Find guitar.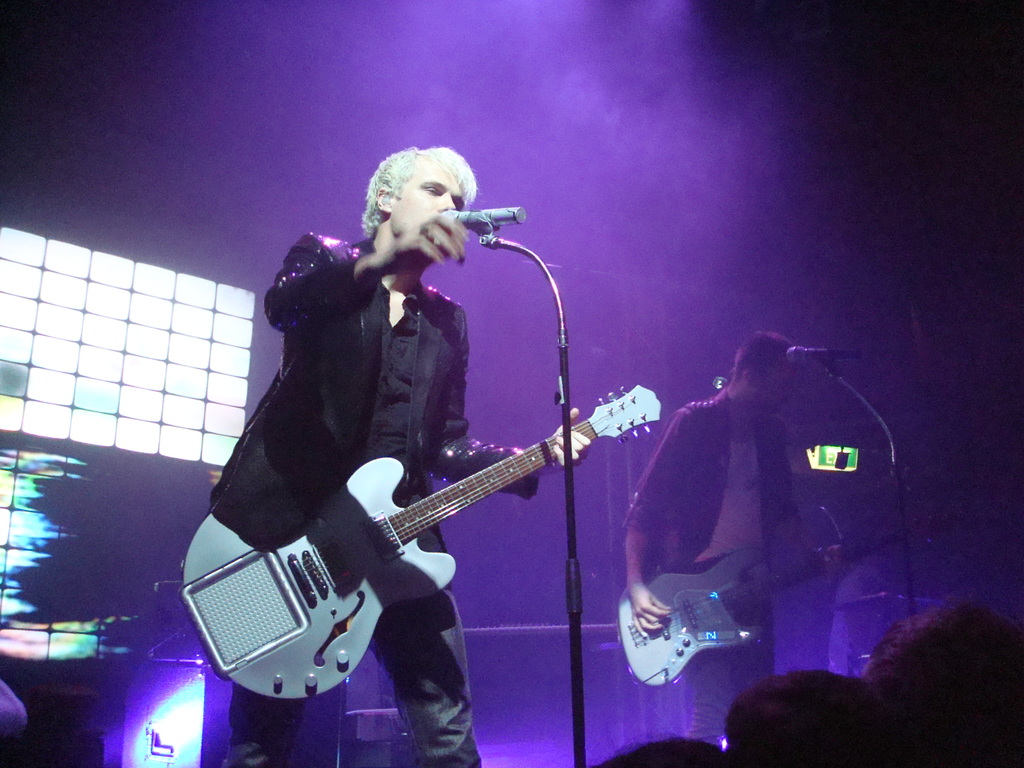
[left=613, top=511, right=924, bottom=699].
